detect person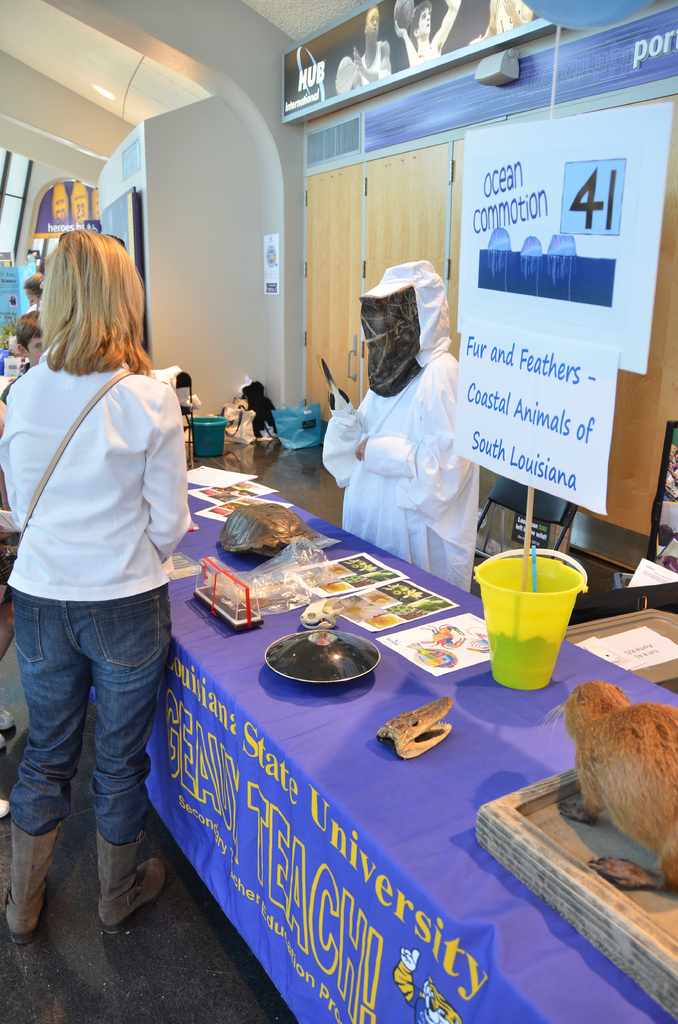
{"x1": 4, "y1": 202, "x2": 202, "y2": 943}
